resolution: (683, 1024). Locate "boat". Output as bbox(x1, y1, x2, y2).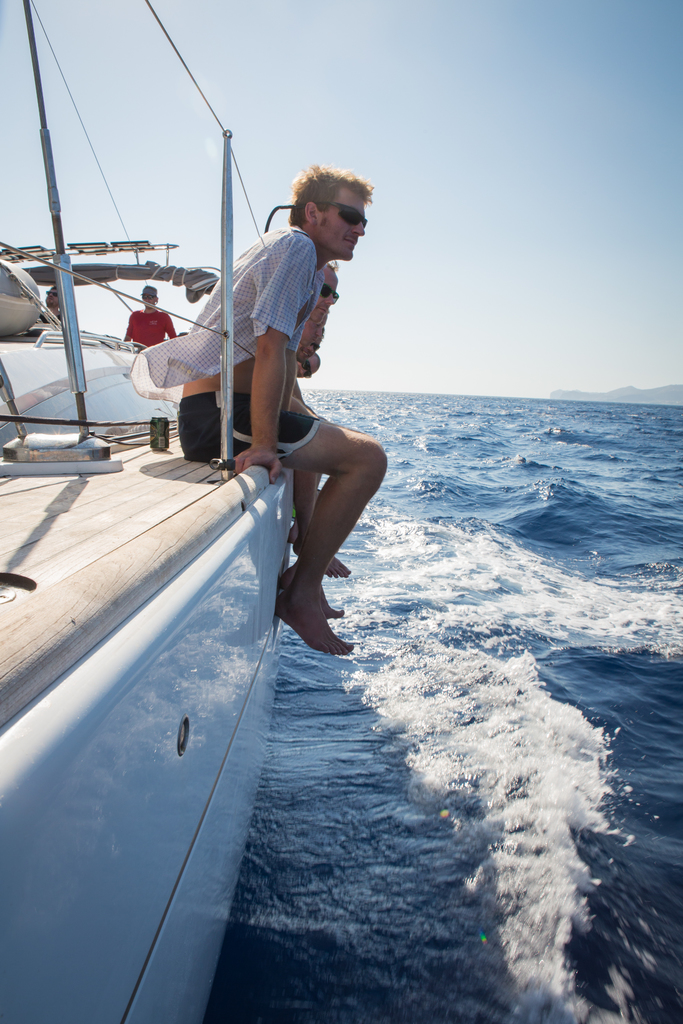
bbox(0, 0, 300, 1023).
